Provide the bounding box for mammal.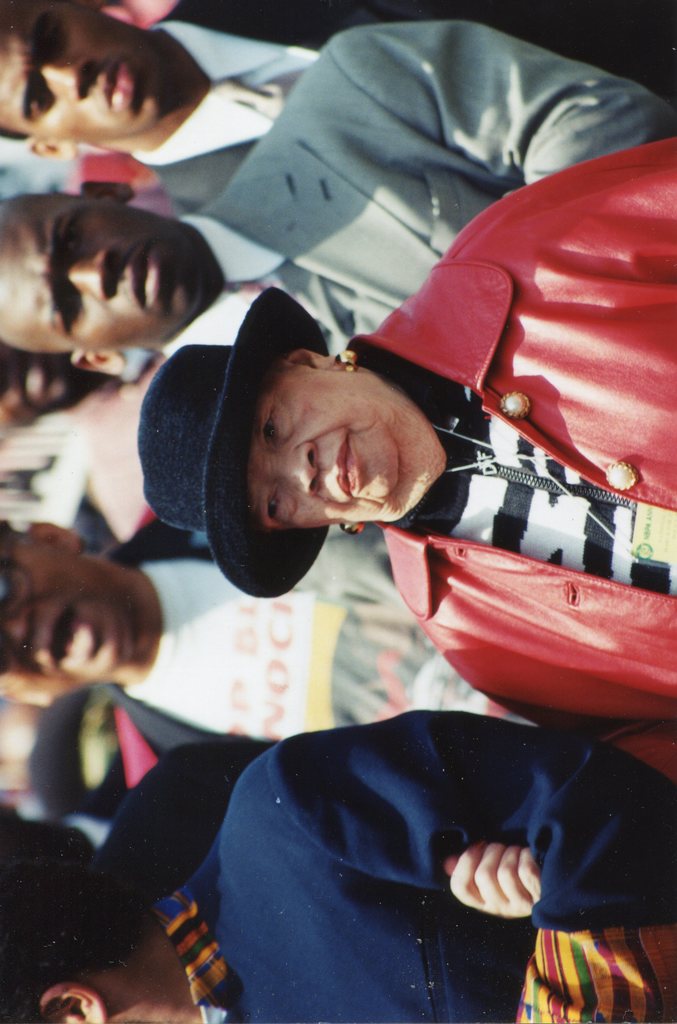
x1=0 y1=1 x2=676 y2=211.
